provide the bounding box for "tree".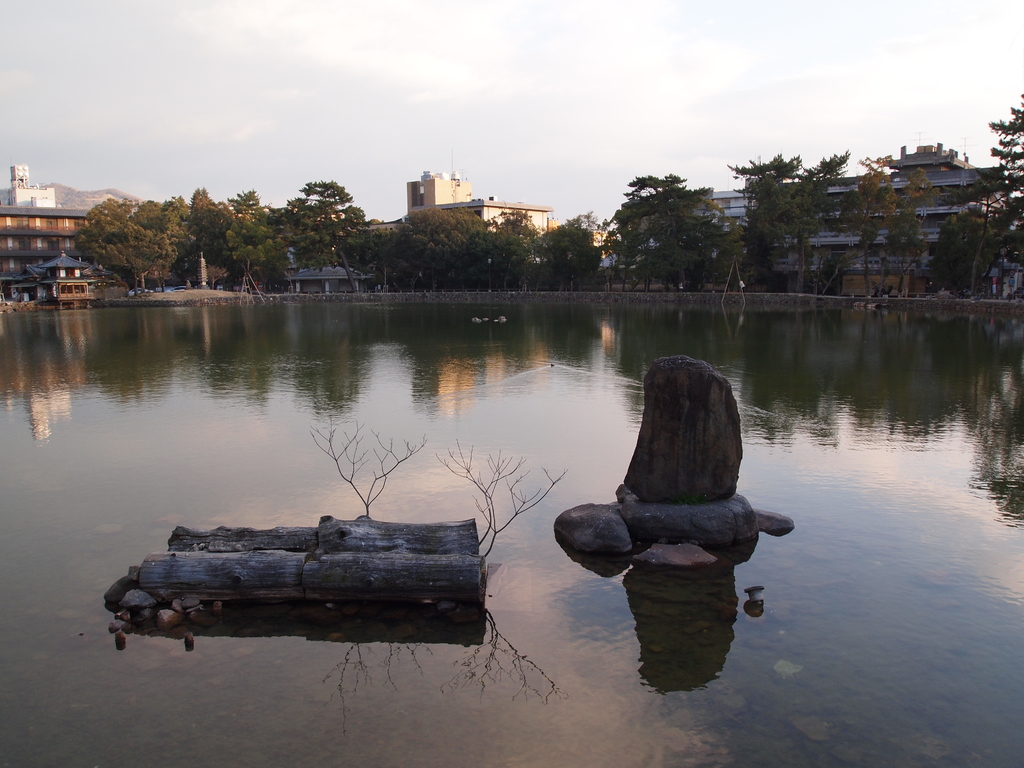
(726,143,847,292).
